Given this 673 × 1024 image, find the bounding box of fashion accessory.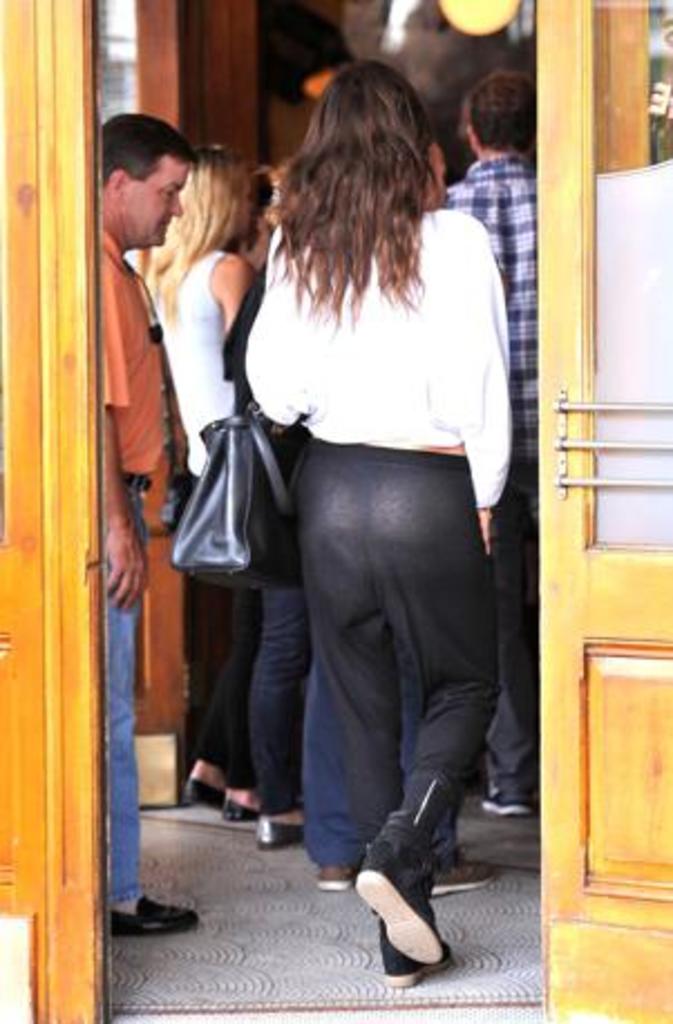
select_region(315, 856, 364, 894).
